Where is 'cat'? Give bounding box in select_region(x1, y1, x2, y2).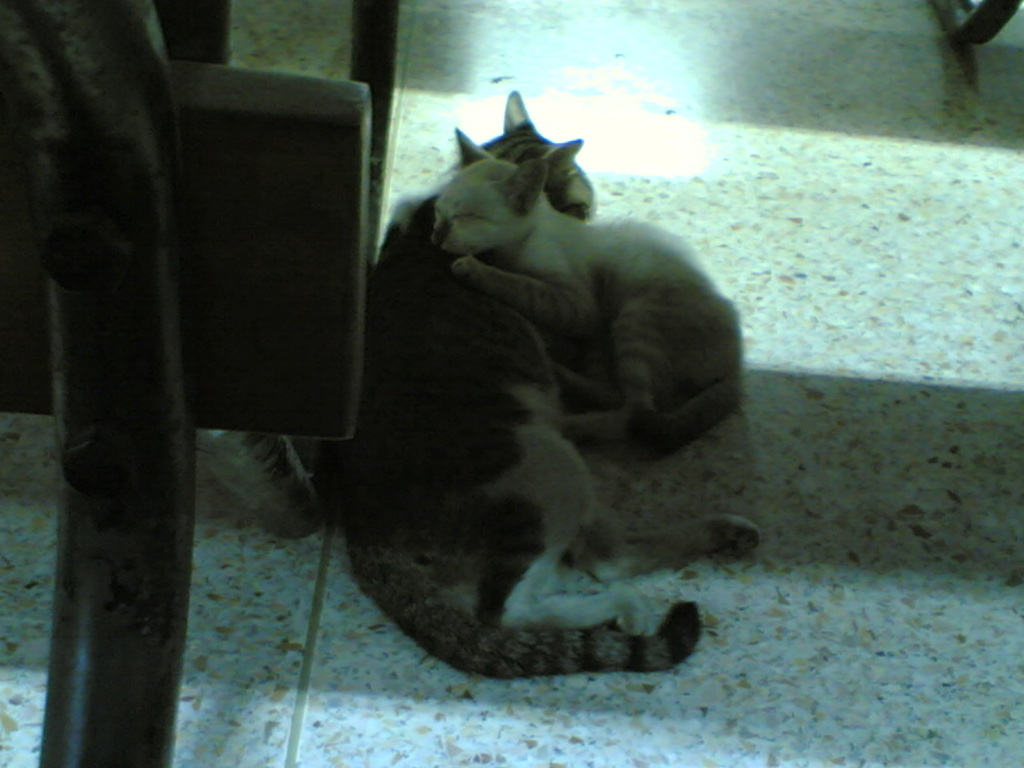
select_region(434, 127, 742, 454).
